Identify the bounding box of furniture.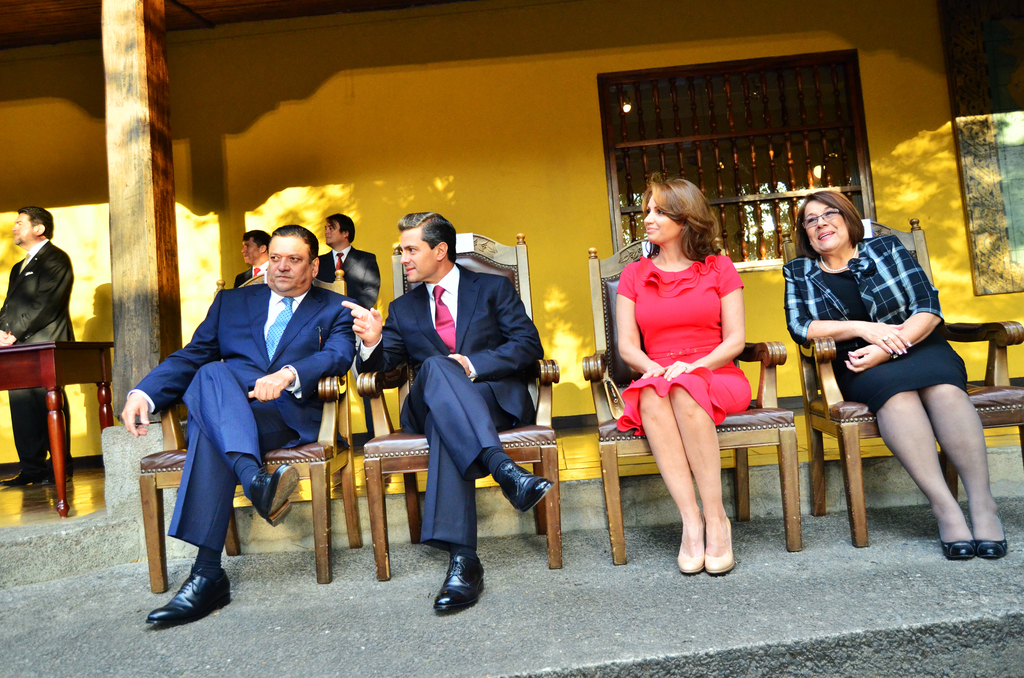
138,267,364,585.
